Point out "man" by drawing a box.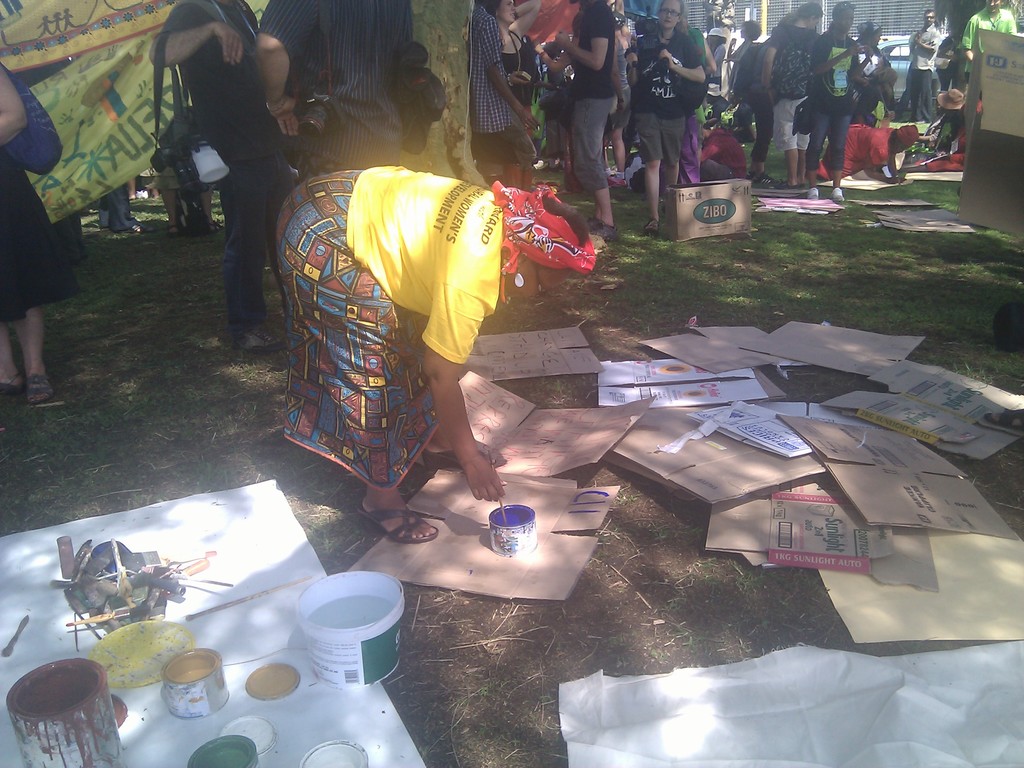
rect(253, 0, 415, 176).
